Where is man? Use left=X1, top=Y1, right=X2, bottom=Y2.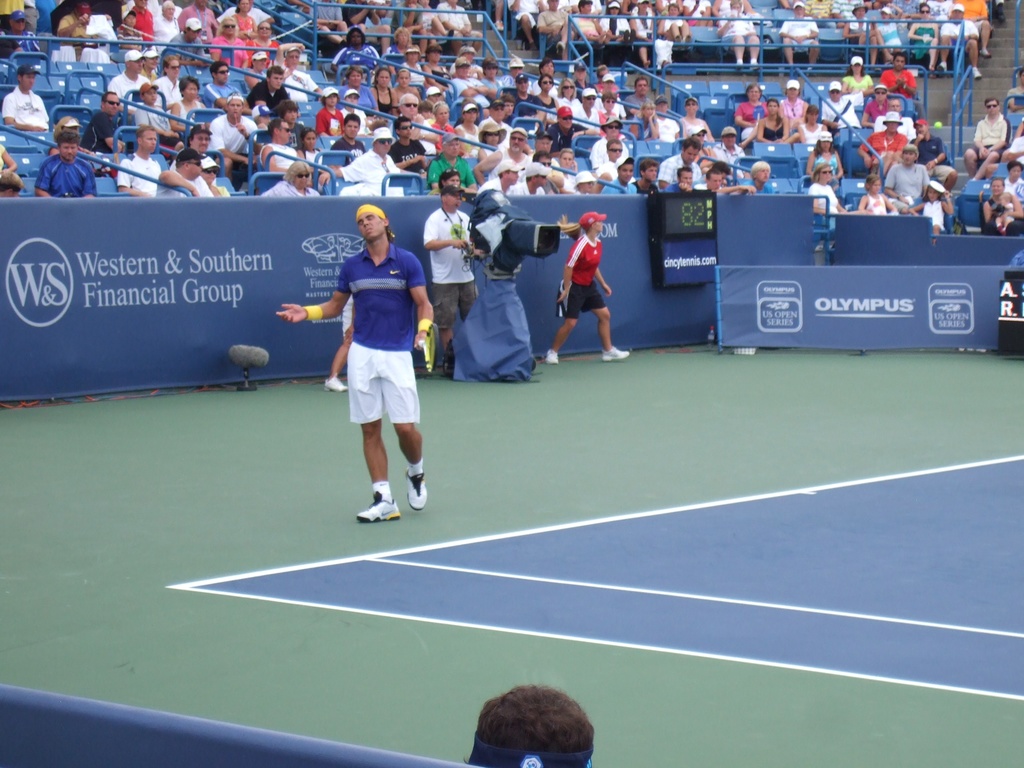
left=158, top=16, right=210, bottom=68.
